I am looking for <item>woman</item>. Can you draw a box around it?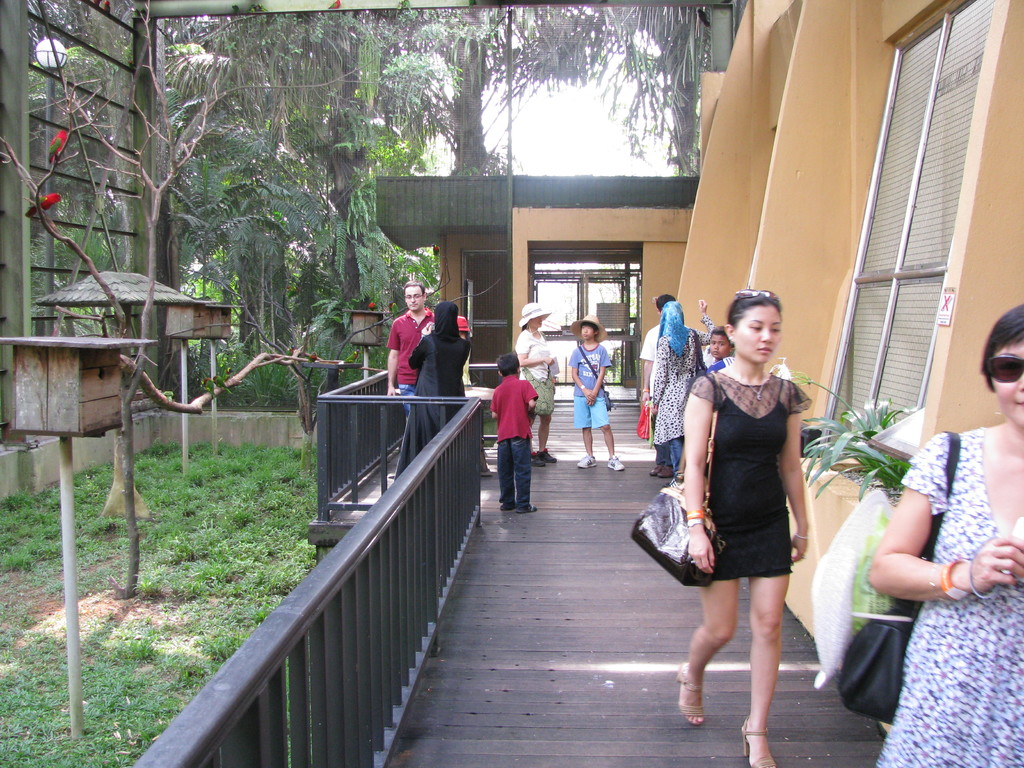
Sure, the bounding box is Rect(659, 292, 838, 707).
